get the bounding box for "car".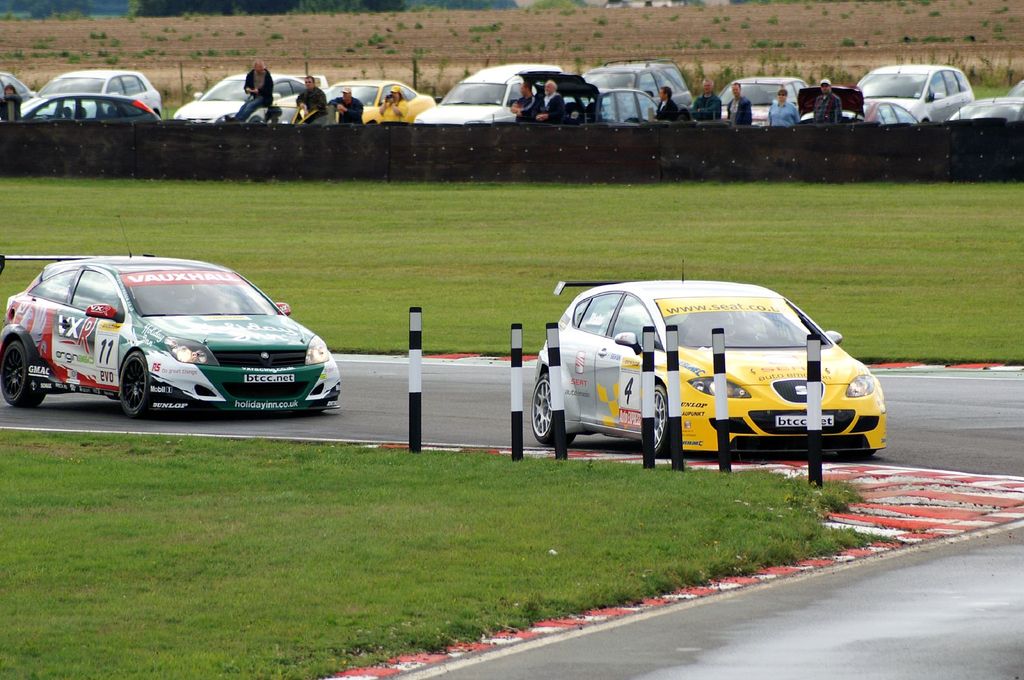
[left=0, top=71, right=43, bottom=127].
